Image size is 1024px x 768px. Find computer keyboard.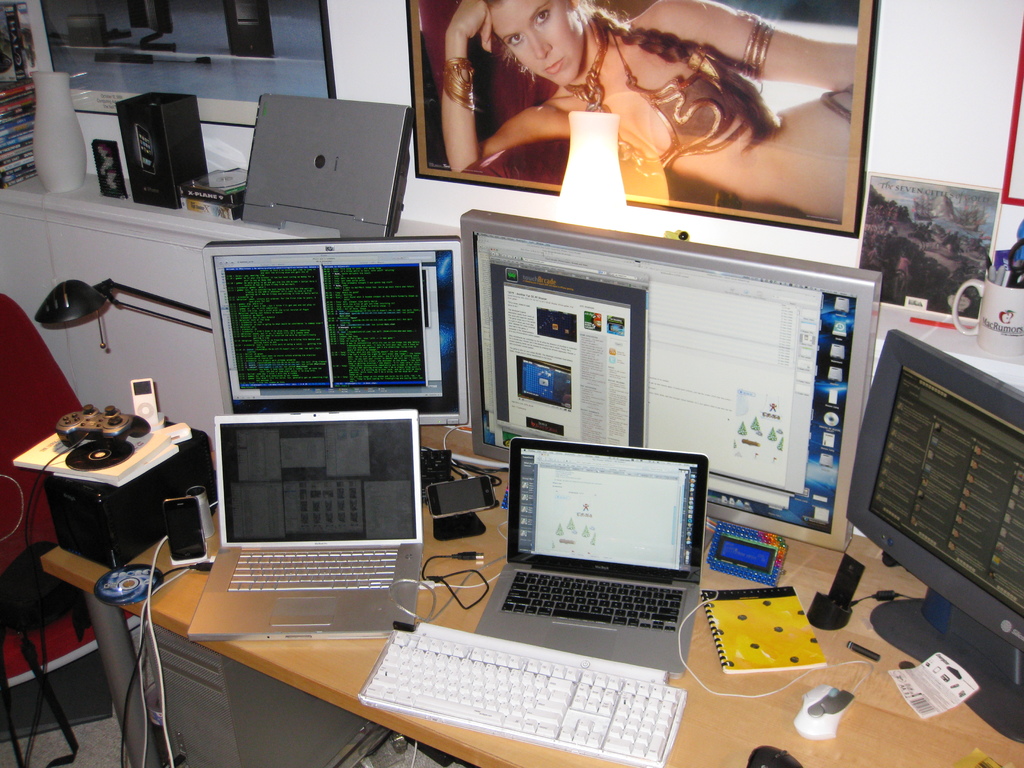
(362, 624, 685, 767).
